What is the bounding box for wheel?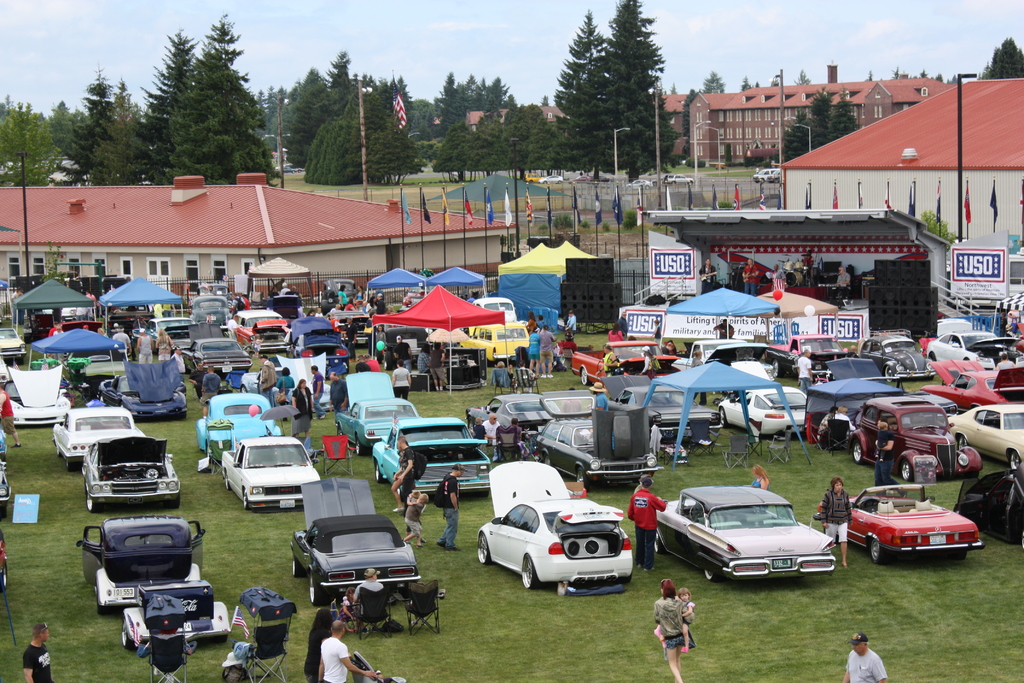
bbox=(120, 616, 135, 646).
